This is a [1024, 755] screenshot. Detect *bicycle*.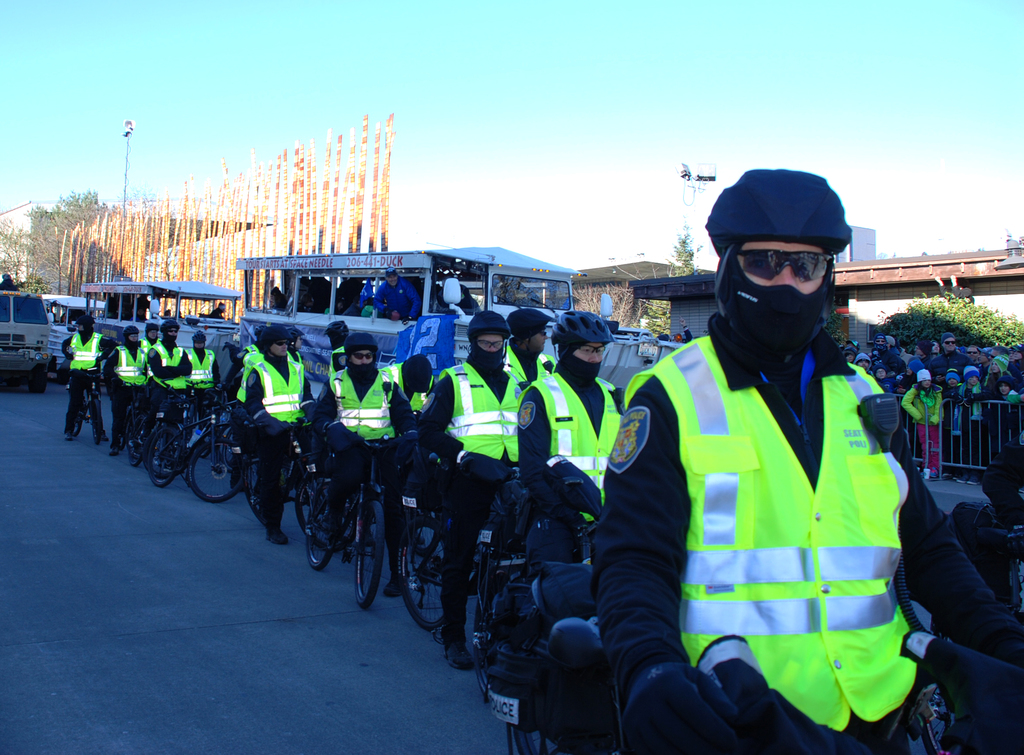
61,367,103,450.
